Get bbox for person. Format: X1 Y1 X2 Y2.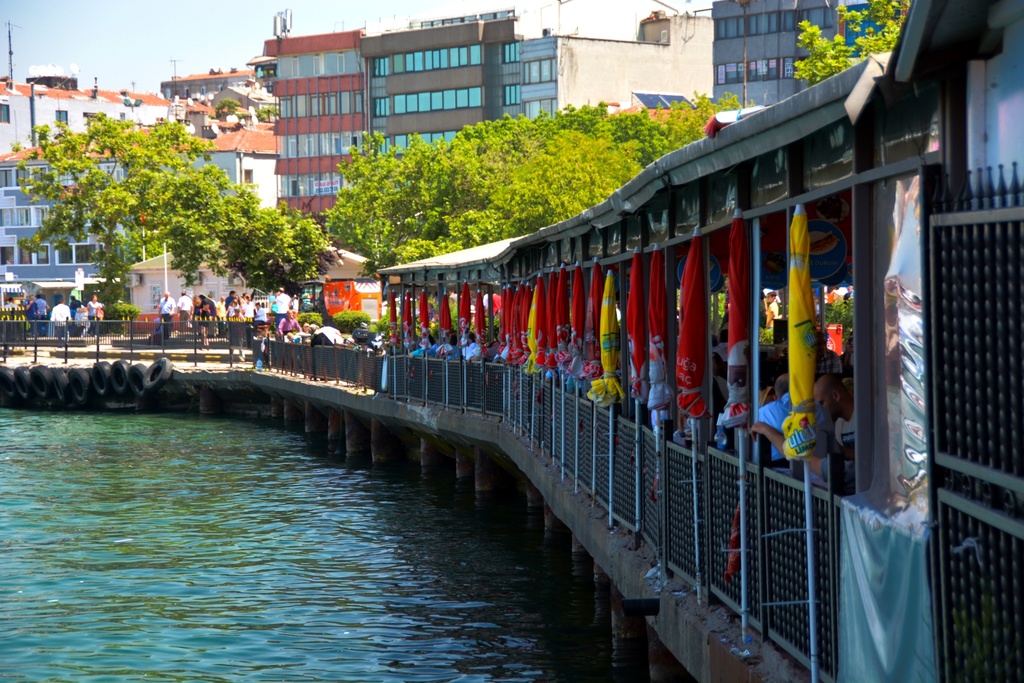
47 297 72 336.
